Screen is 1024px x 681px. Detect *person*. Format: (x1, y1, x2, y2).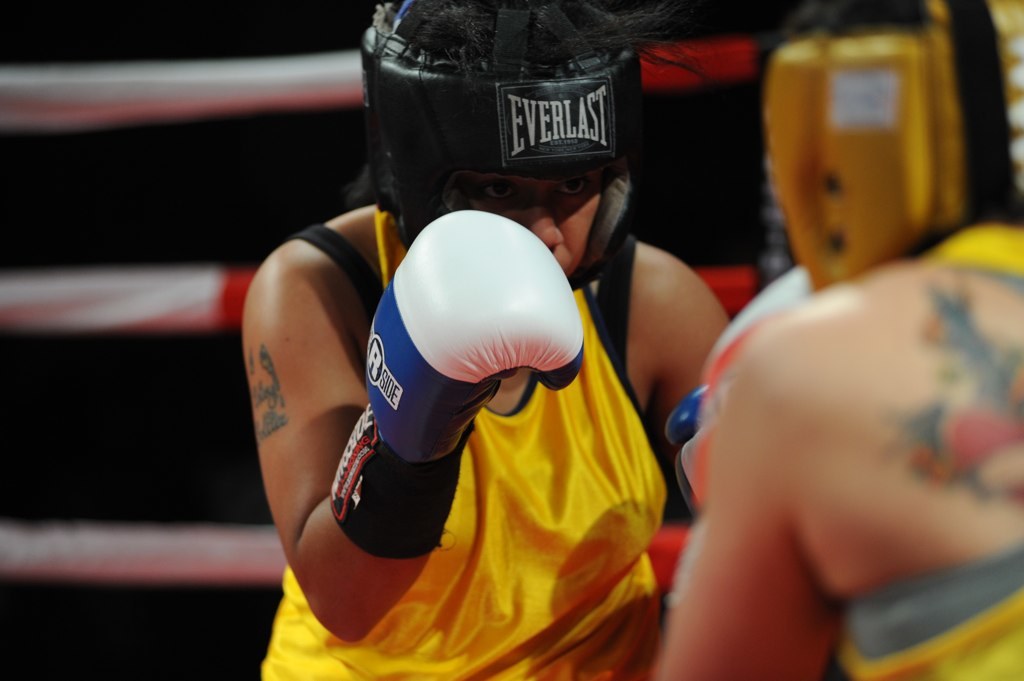
(635, 0, 1023, 680).
